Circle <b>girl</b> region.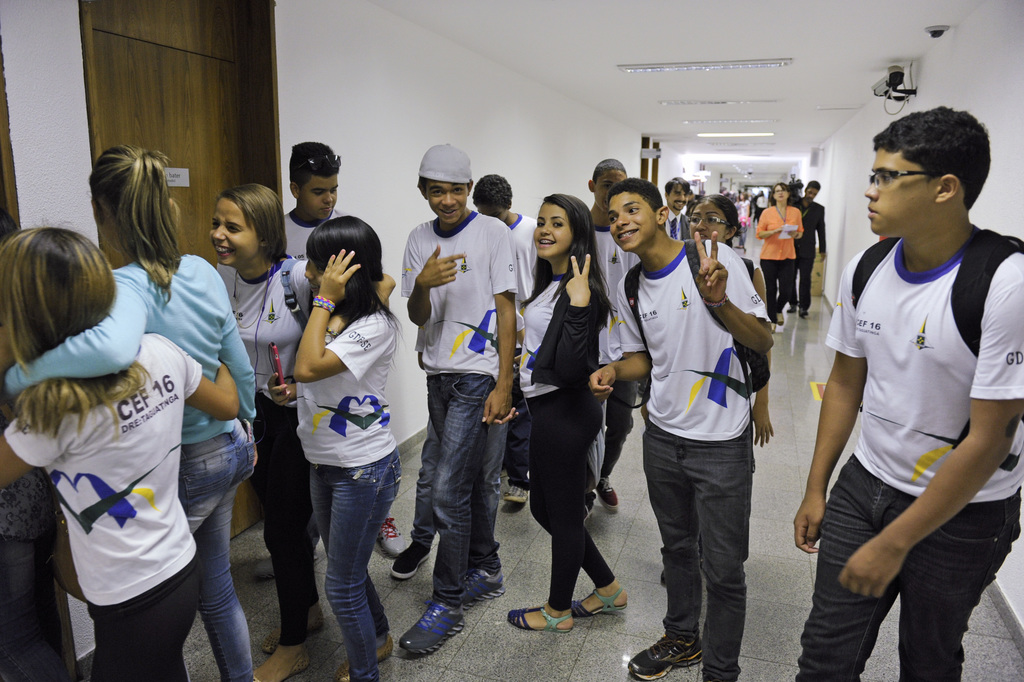
Region: 0 220 245 681.
